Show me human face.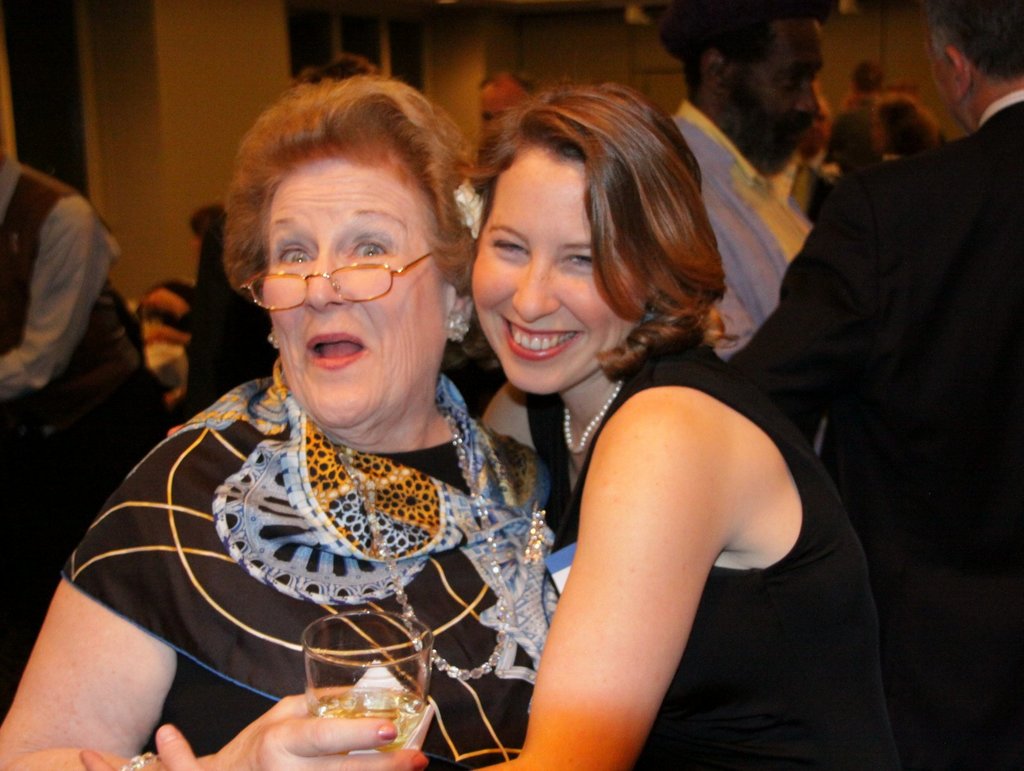
human face is here: bbox=(478, 81, 525, 130).
